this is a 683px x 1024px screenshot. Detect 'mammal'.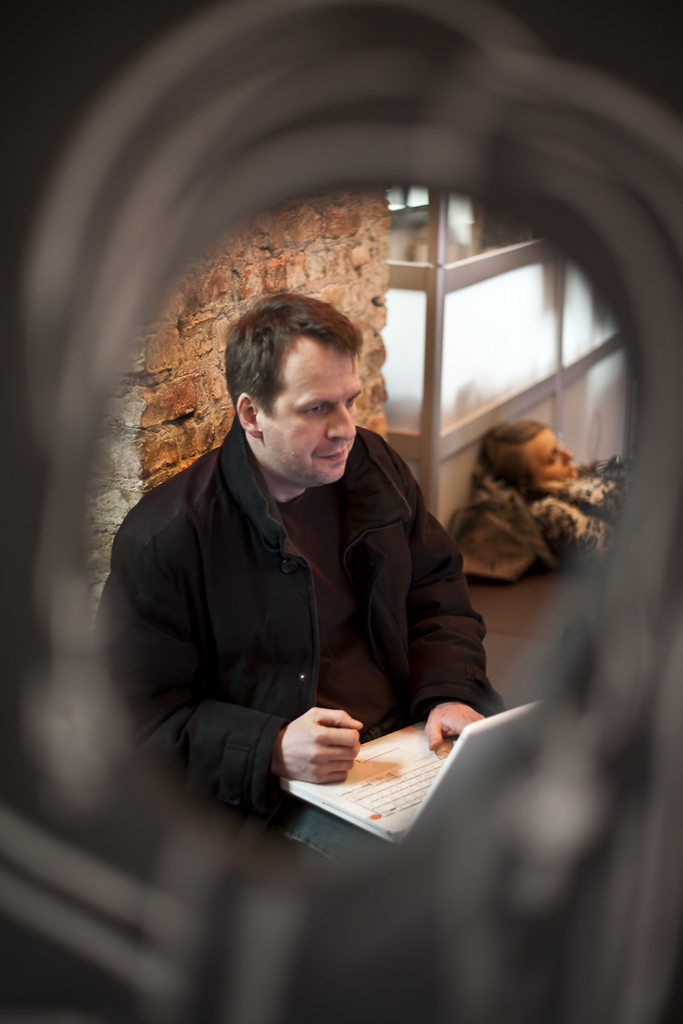
[71,238,521,798].
